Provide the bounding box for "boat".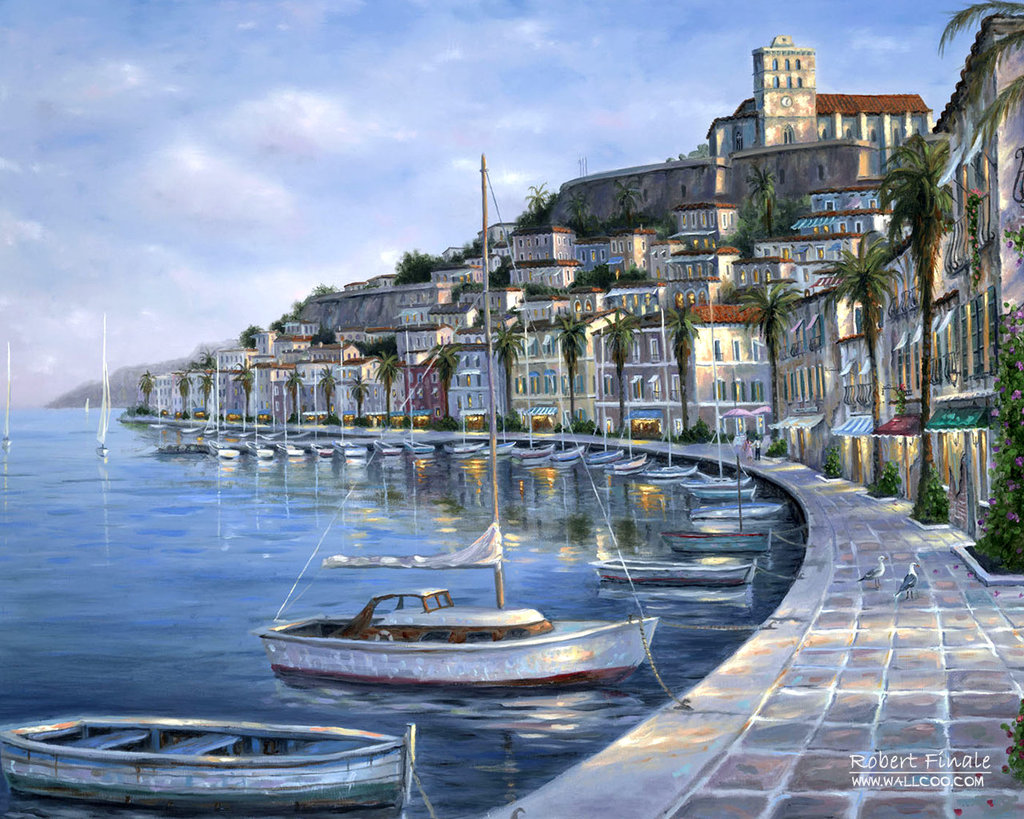
Rect(663, 527, 770, 558).
